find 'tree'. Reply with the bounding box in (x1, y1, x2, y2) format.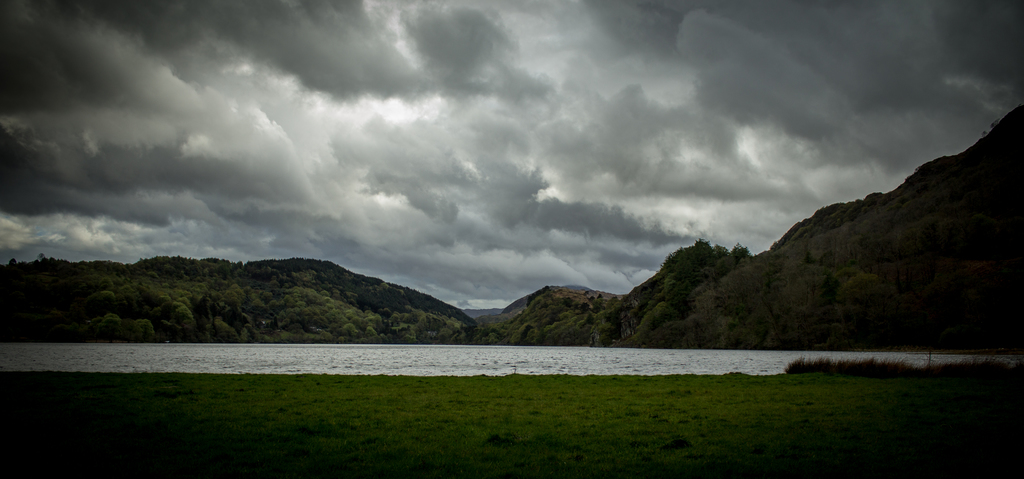
(664, 225, 729, 277).
